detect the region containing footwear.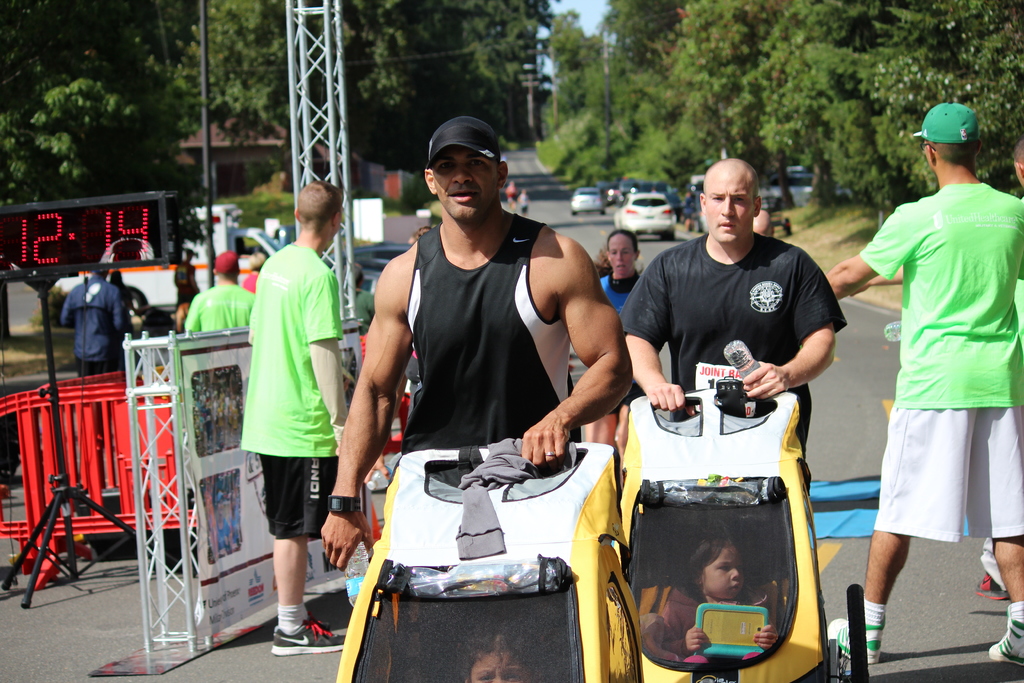
Rect(829, 612, 887, 668).
